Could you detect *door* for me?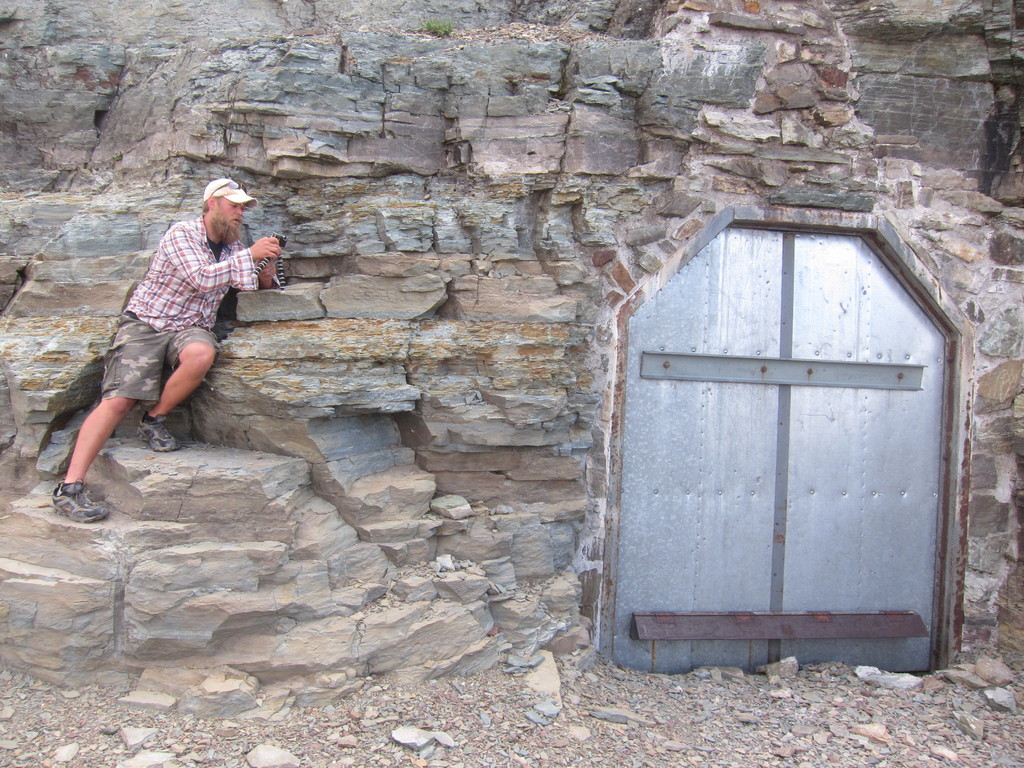
Detection result: x1=591 y1=189 x2=976 y2=690.
